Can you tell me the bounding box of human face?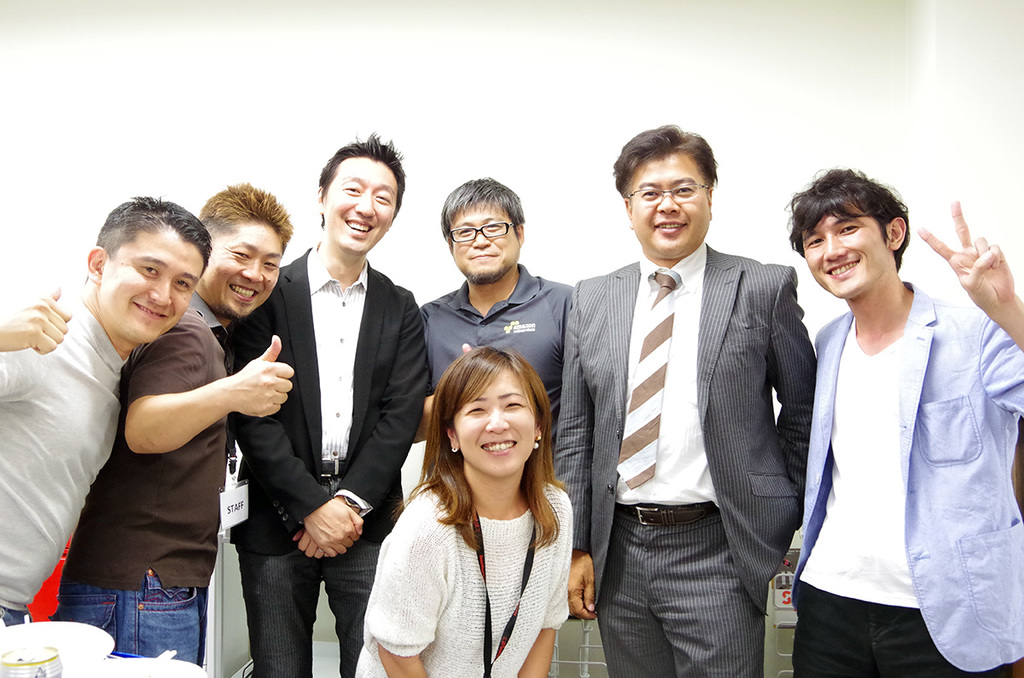
x1=803 y1=199 x2=890 y2=295.
